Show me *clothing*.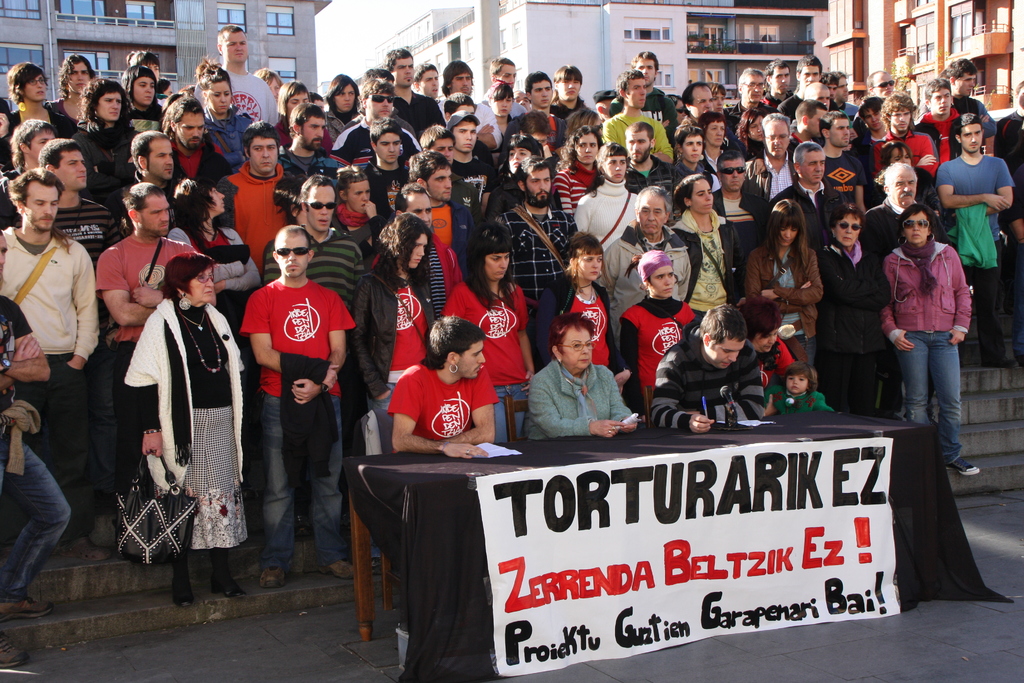
*clothing* is here: <box>454,155,520,214</box>.
